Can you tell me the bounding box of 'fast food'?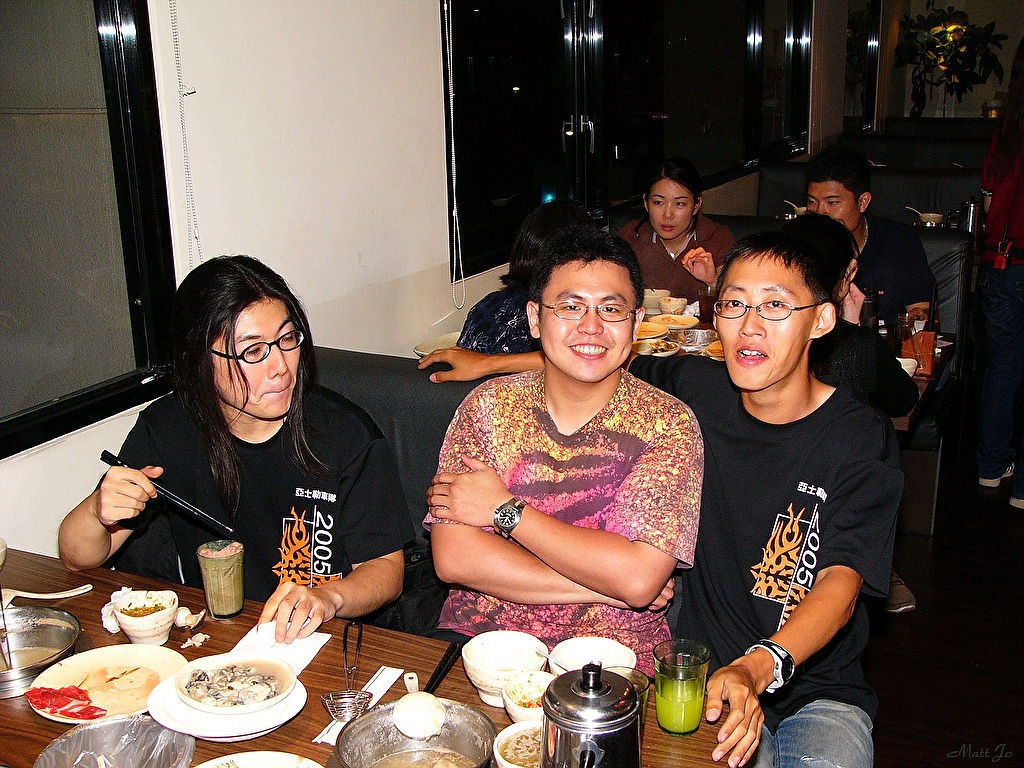
bbox(27, 666, 106, 727).
